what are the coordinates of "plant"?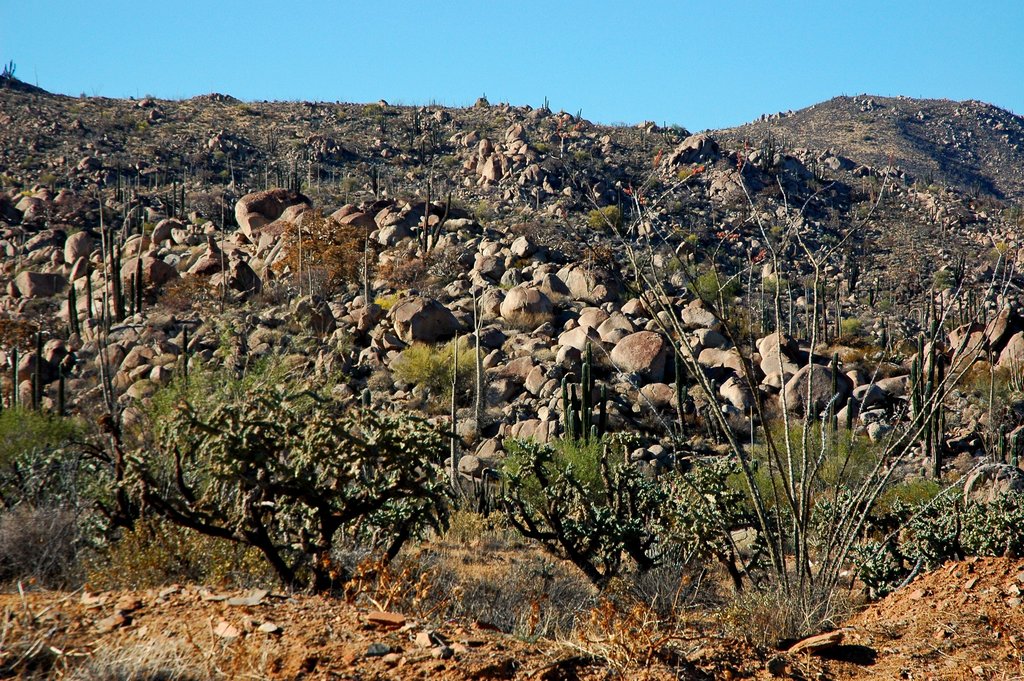
x1=543 y1=91 x2=552 y2=119.
